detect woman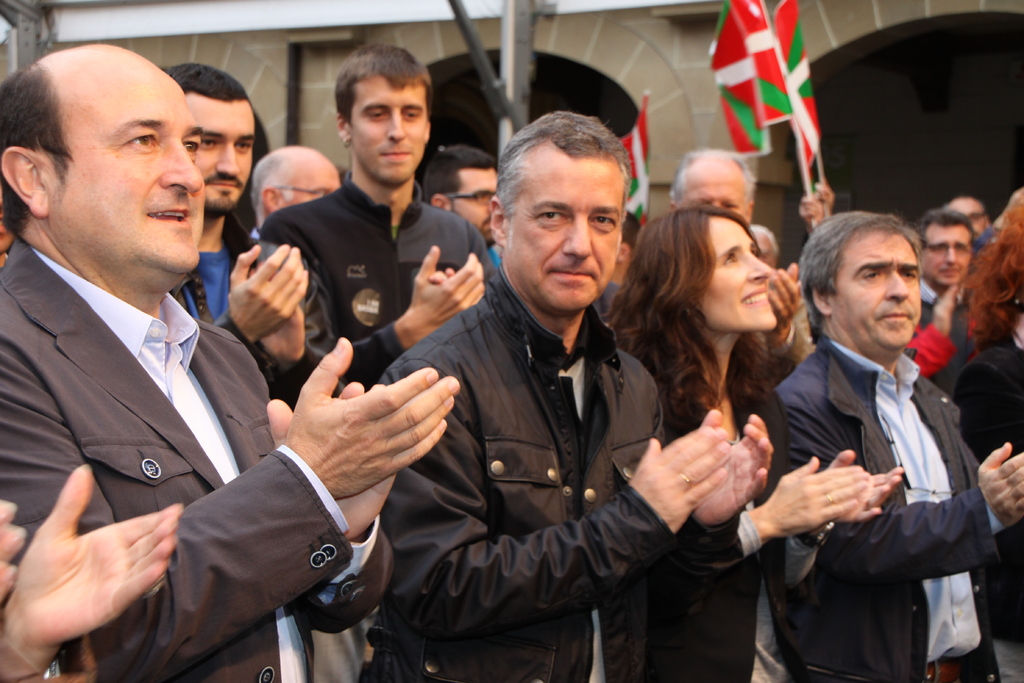
(601,200,902,682)
